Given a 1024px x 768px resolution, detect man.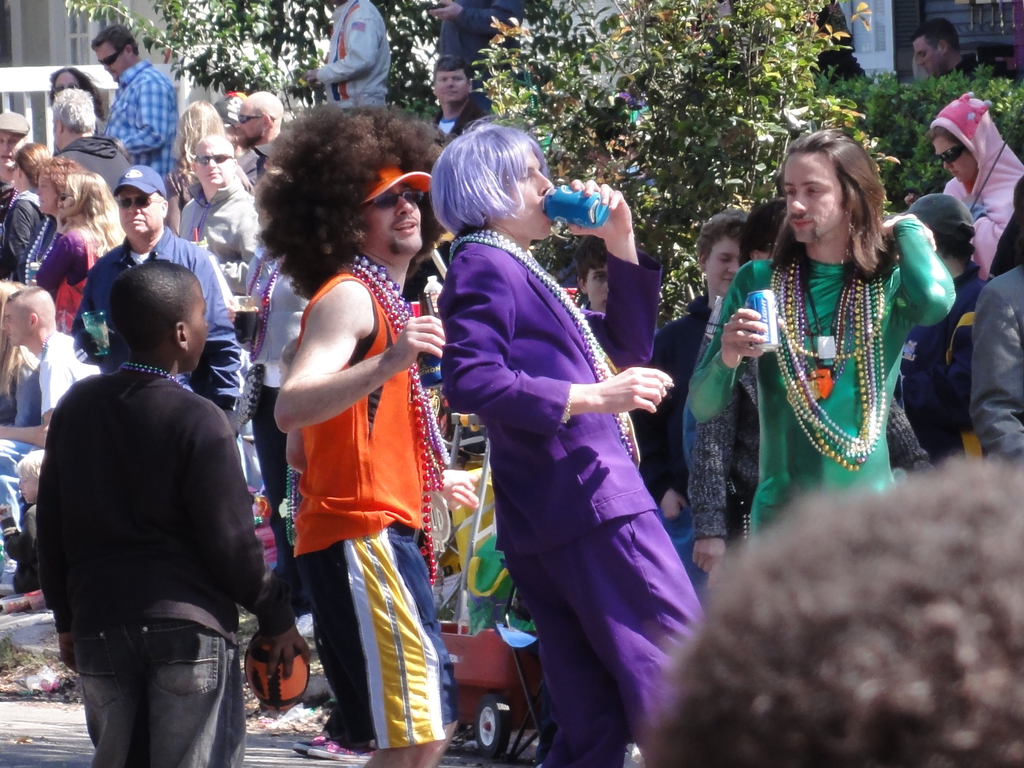
bbox(170, 134, 261, 295).
